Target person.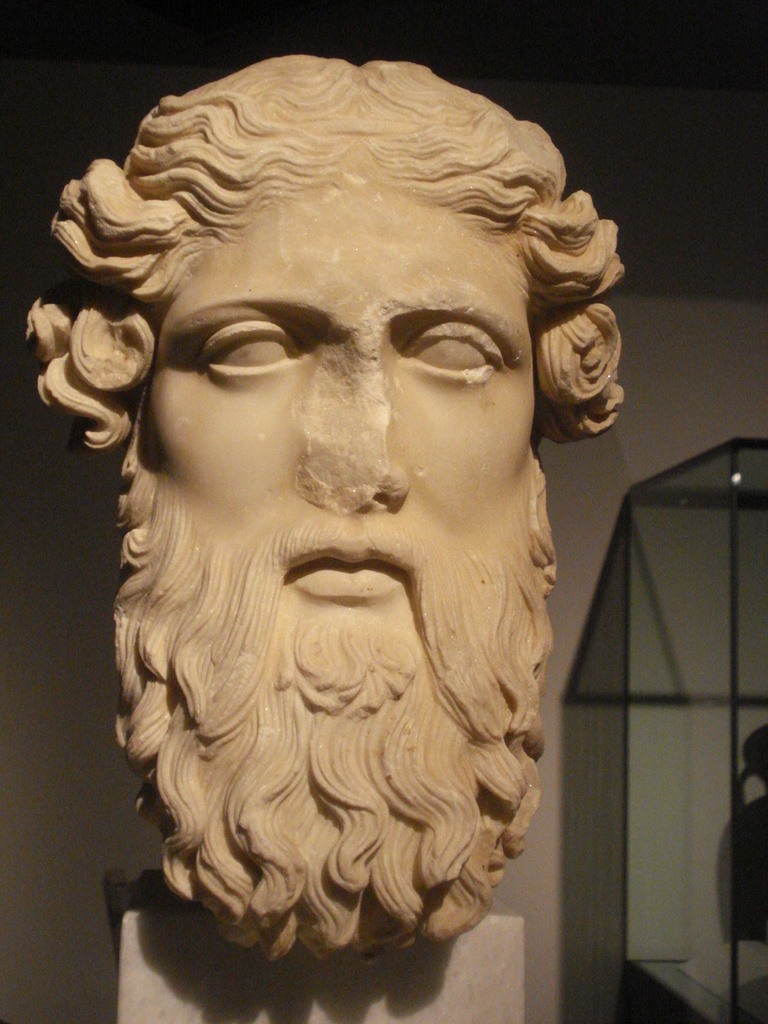
Target region: [12, 99, 664, 1023].
